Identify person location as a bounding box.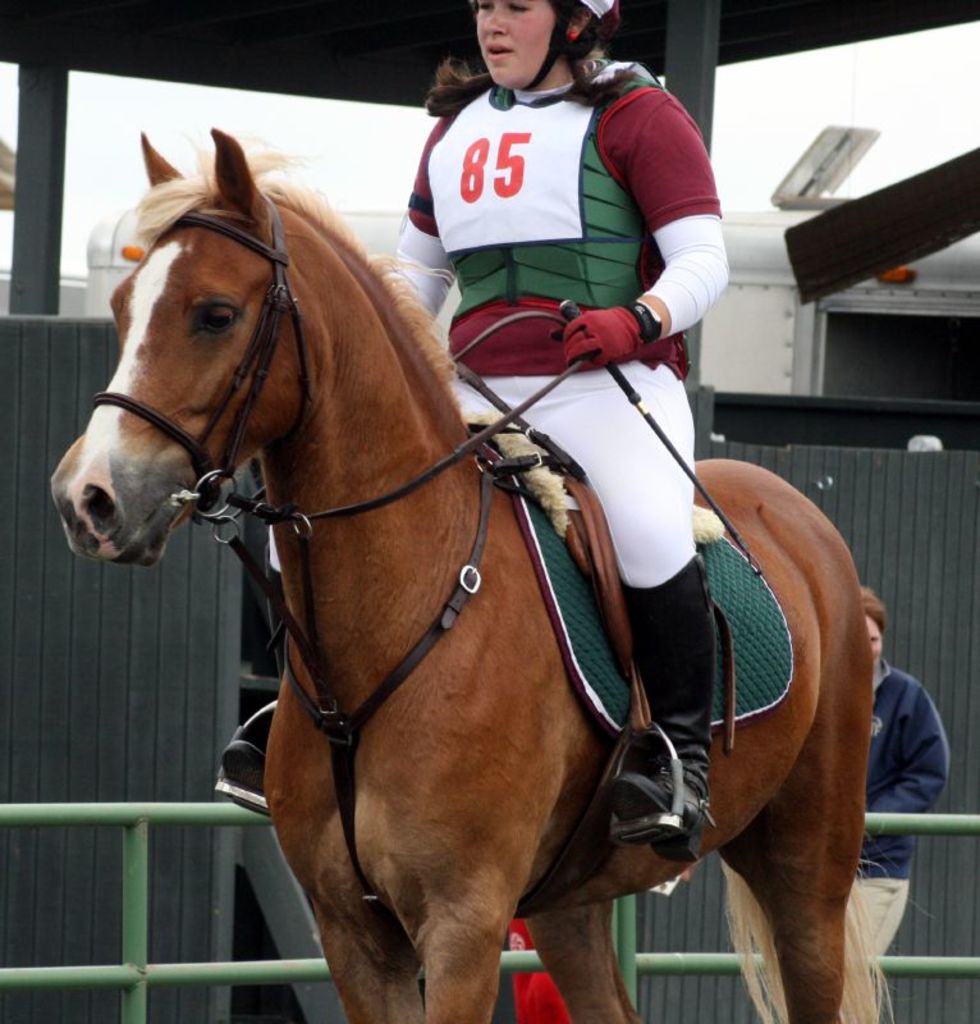
(x1=214, y1=0, x2=738, y2=845).
